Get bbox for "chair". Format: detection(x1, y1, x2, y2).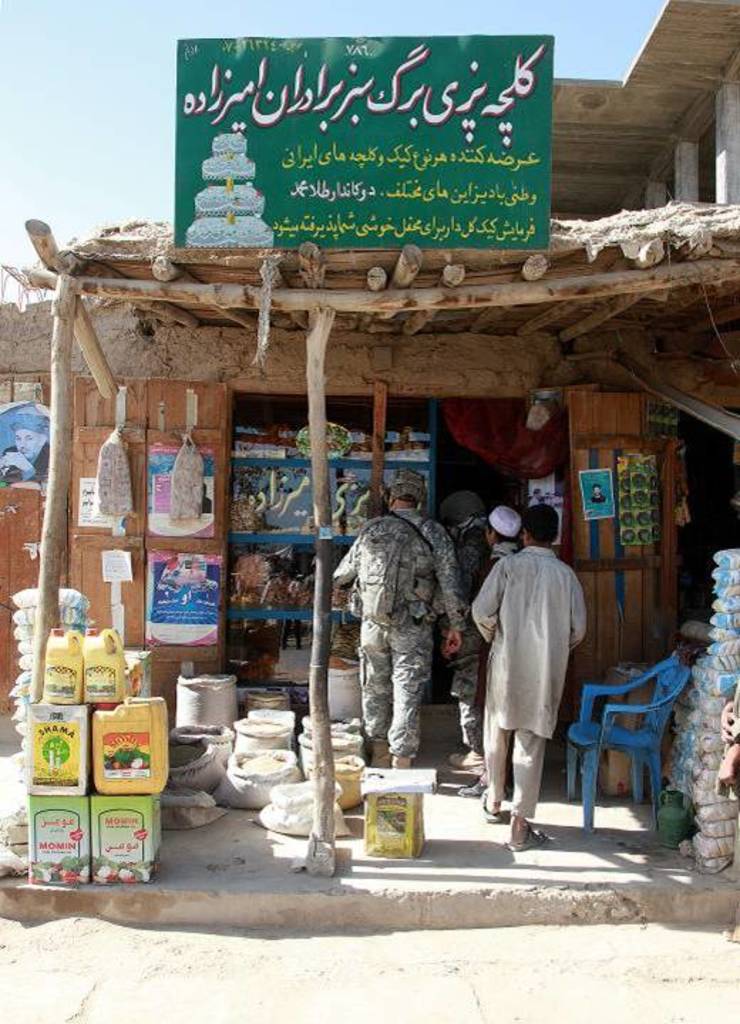
detection(575, 656, 722, 835).
